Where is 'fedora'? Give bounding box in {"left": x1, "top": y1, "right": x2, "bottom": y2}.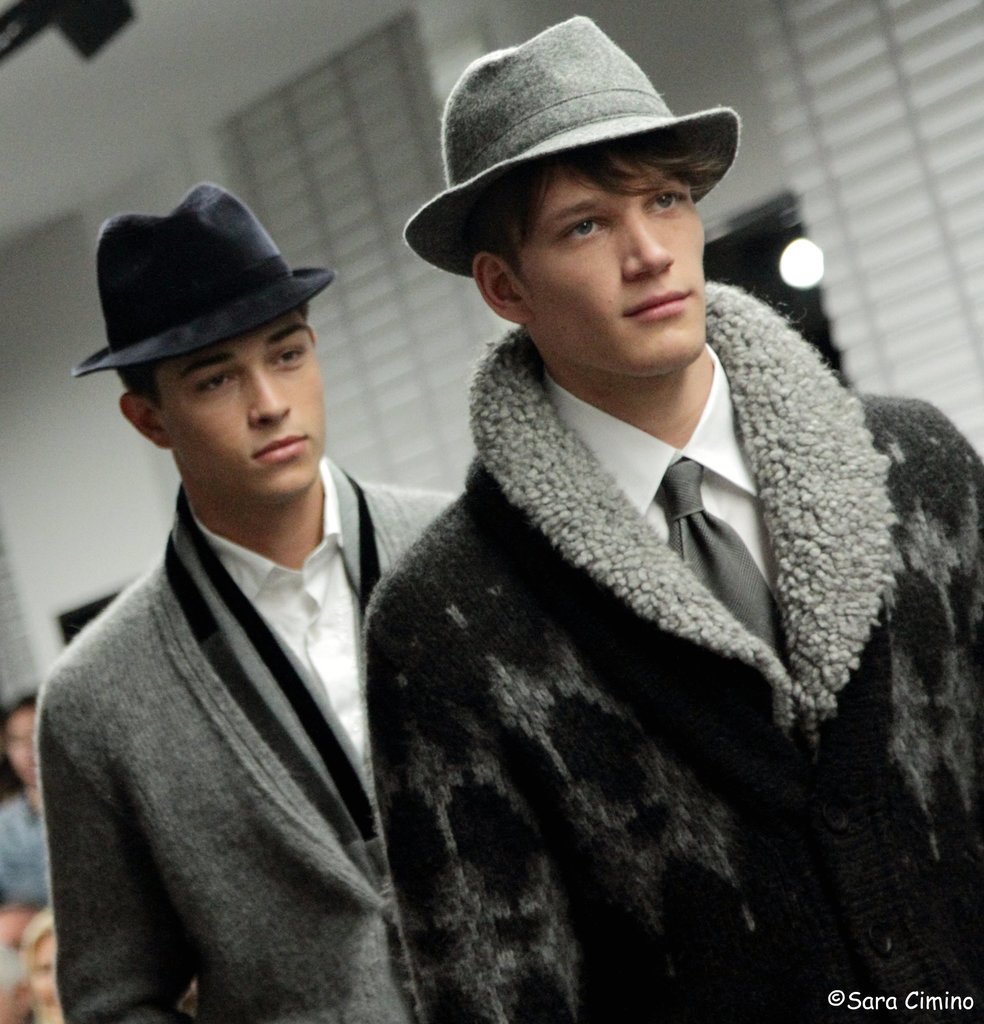
{"left": 75, "top": 184, "right": 334, "bottom": 375}.
